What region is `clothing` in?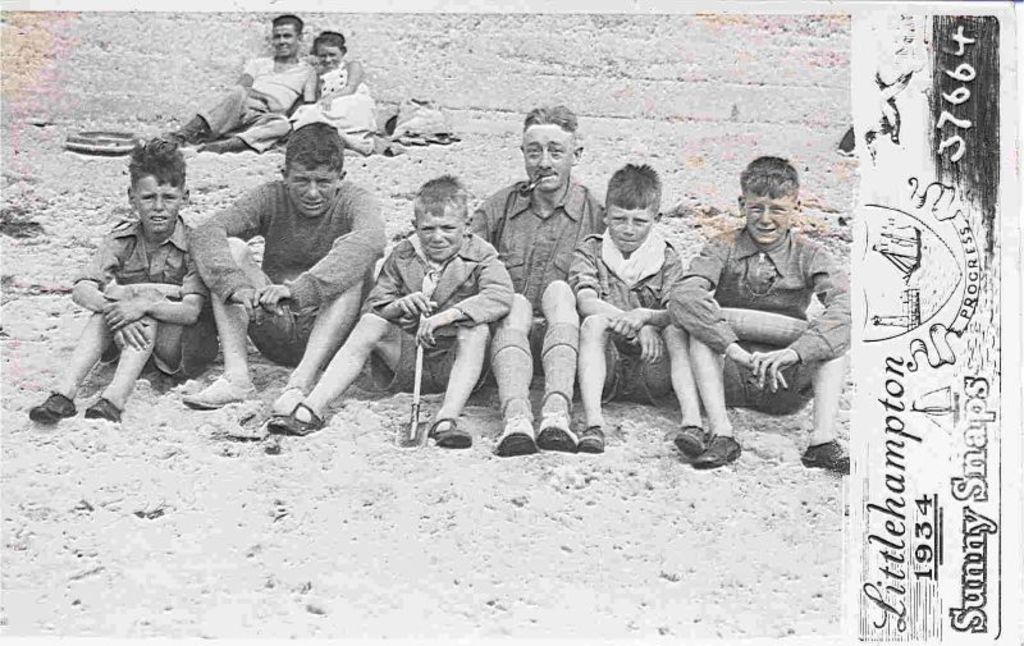
pyautogui.locateOnScreen(361, 235, 512, 385).
